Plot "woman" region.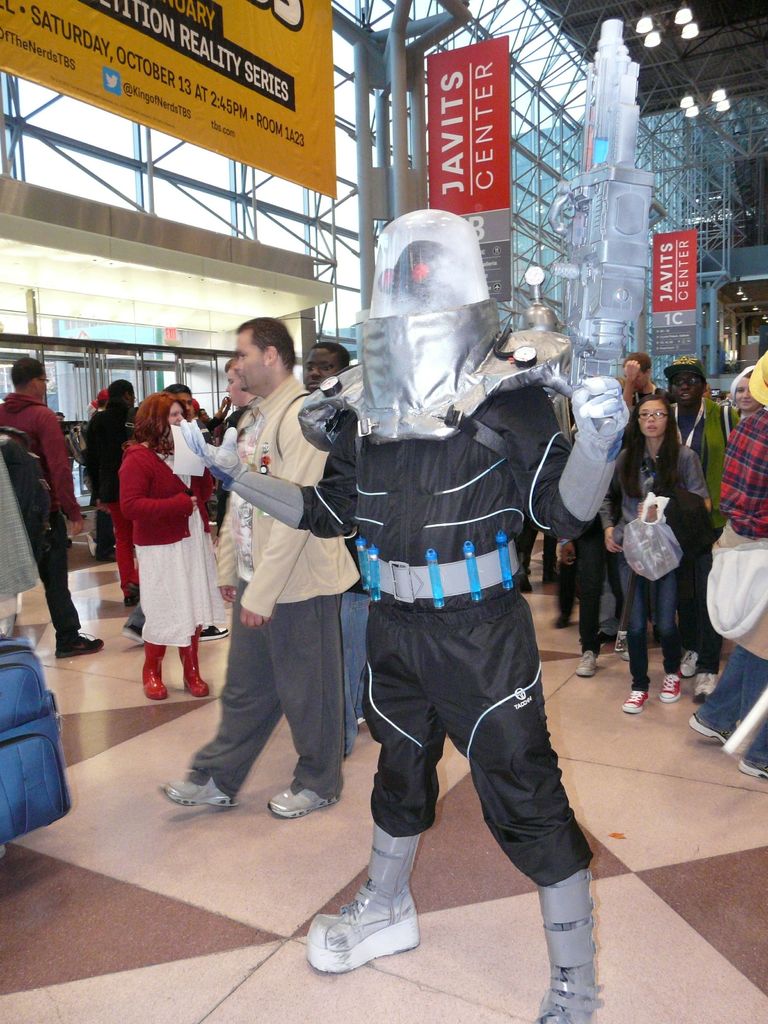
Plotted at left=79, top=369, right=162, bottom=556.
